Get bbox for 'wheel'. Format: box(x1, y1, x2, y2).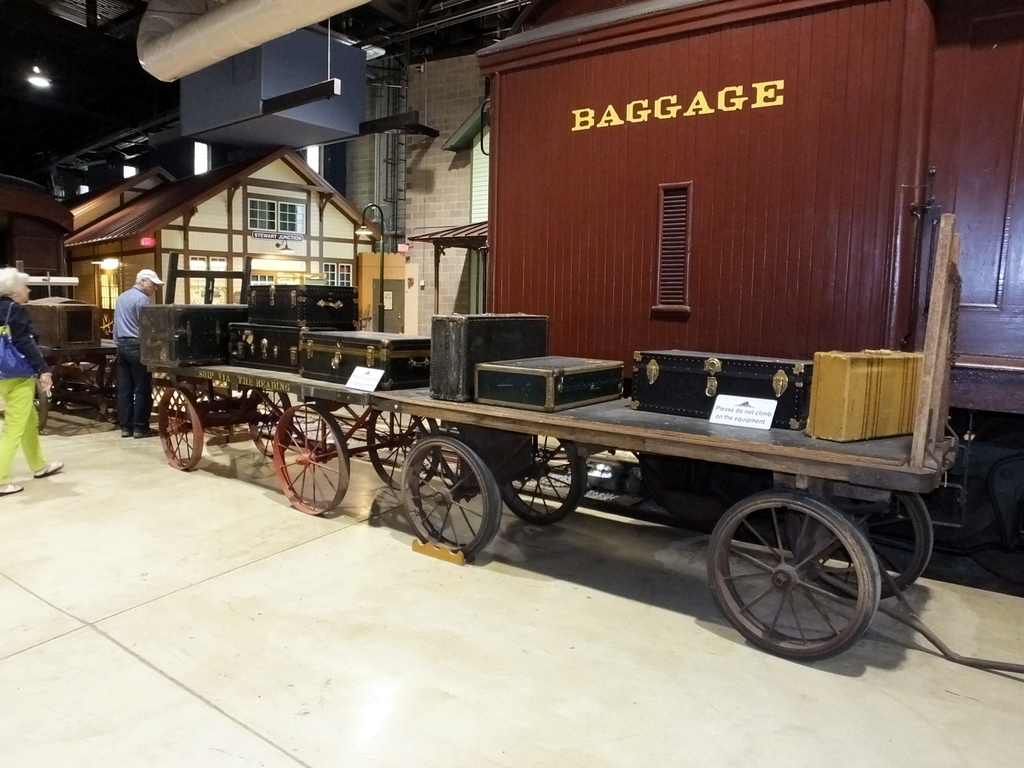
box(247, 387, 292, 461).
